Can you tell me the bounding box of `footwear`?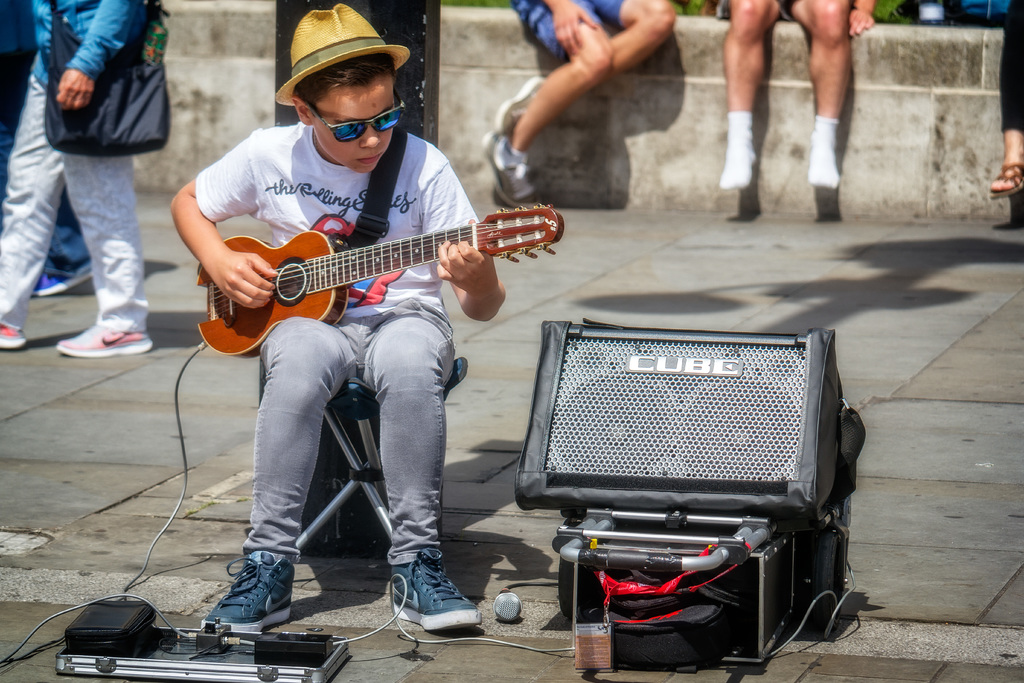
(x1=493, y1=76, x2=548, y2=134).
